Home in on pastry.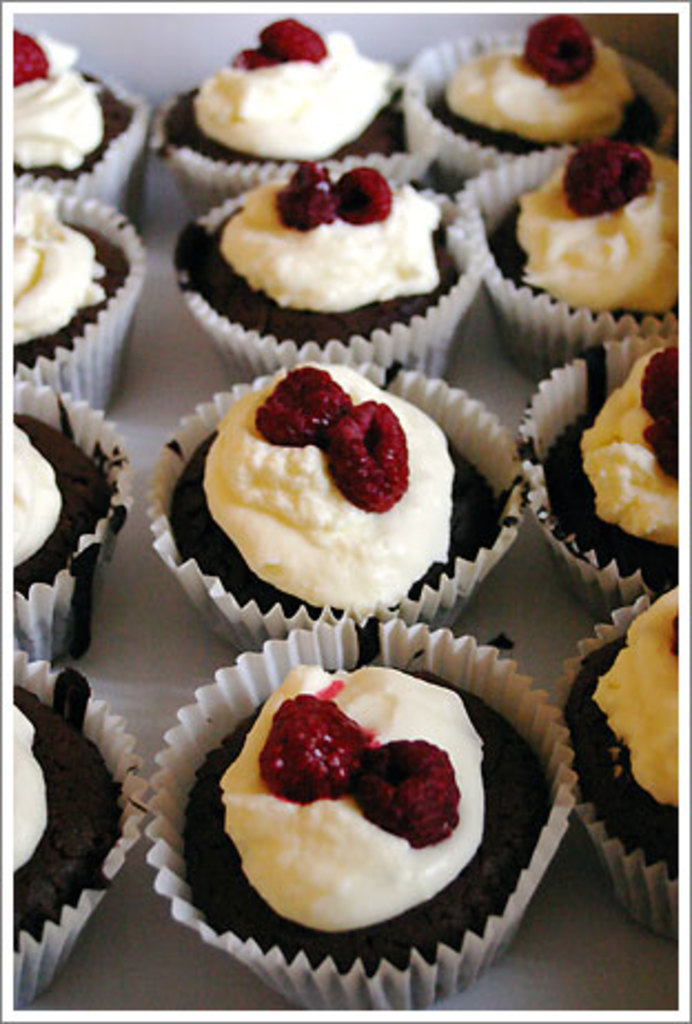
Homed in at (459,137,690,372).
